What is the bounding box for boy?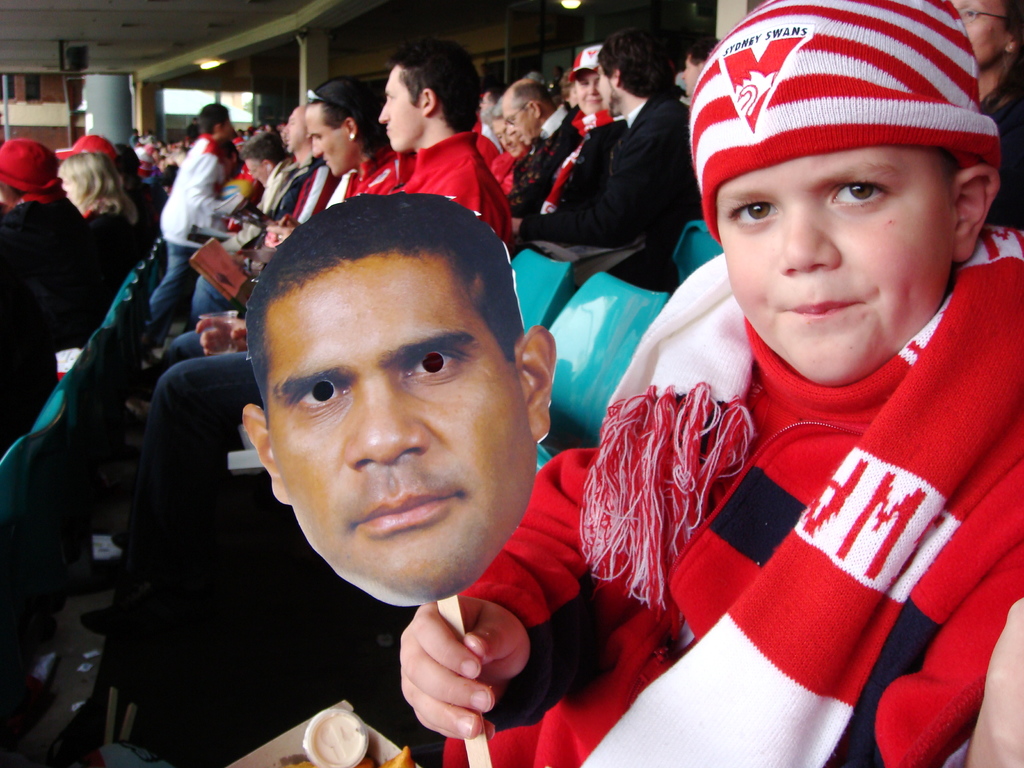
{"left": 395, "top": 0, "right": 1023, "bottom": 767}.
